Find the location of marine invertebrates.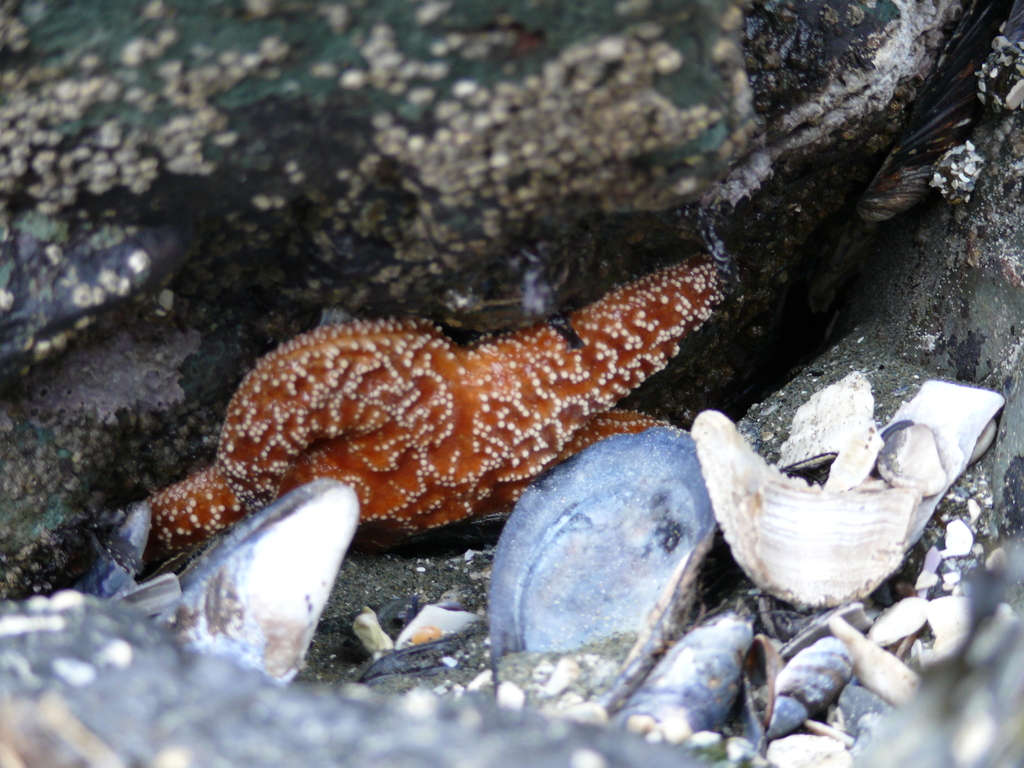
Location: [left=682, top=381, right=922, bottom=620].
